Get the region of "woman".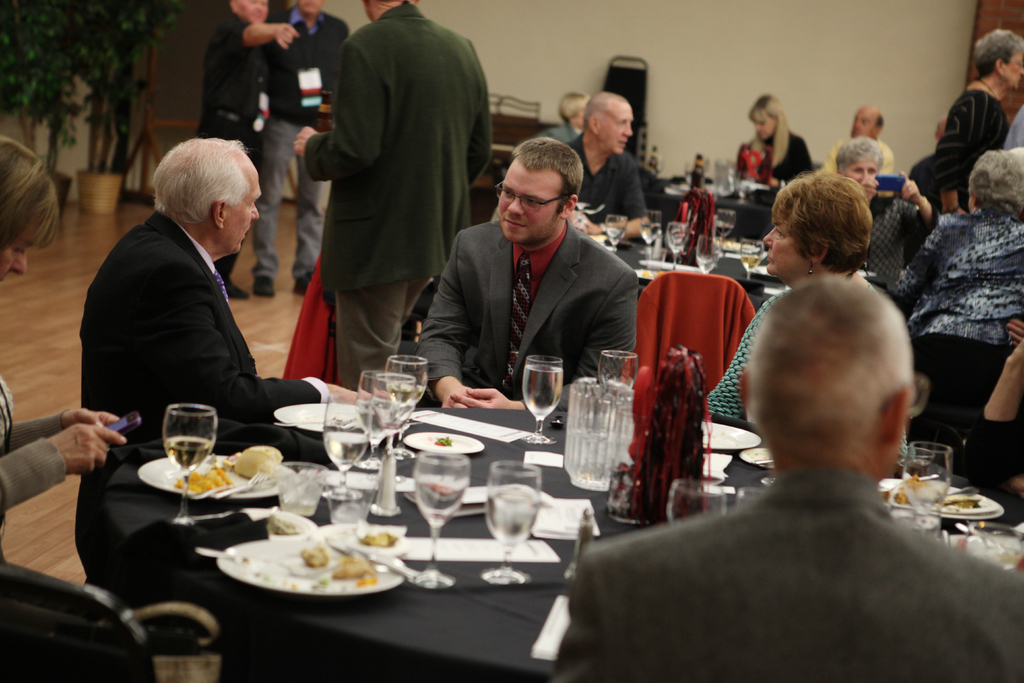
[x1=909, y1=26, x2=1023, y2=213].
